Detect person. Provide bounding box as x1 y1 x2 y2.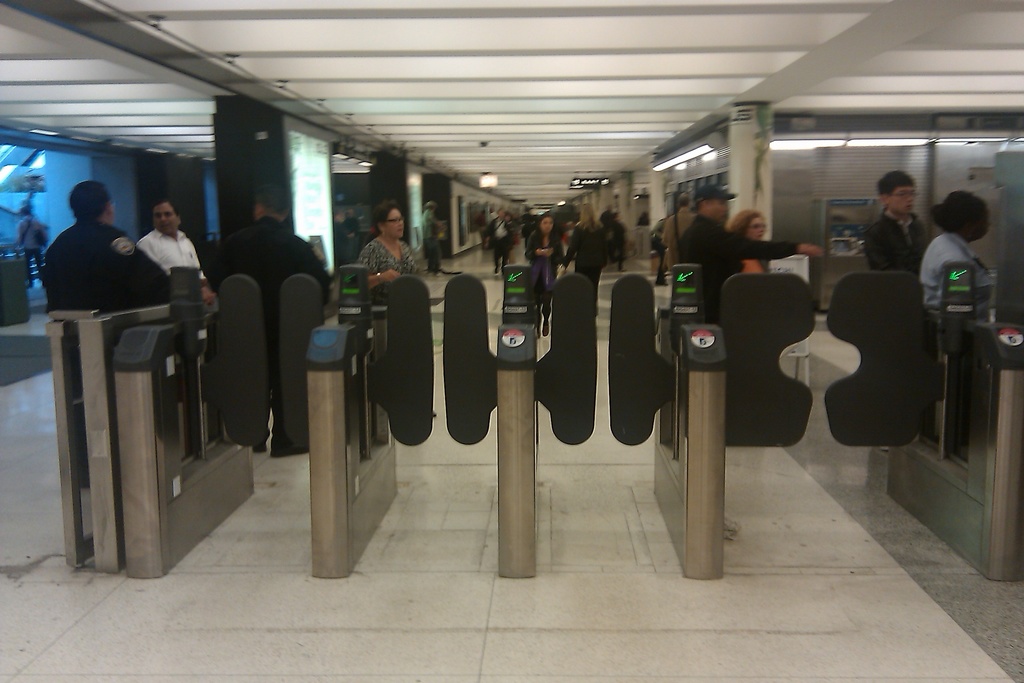
208 186 332 457.
